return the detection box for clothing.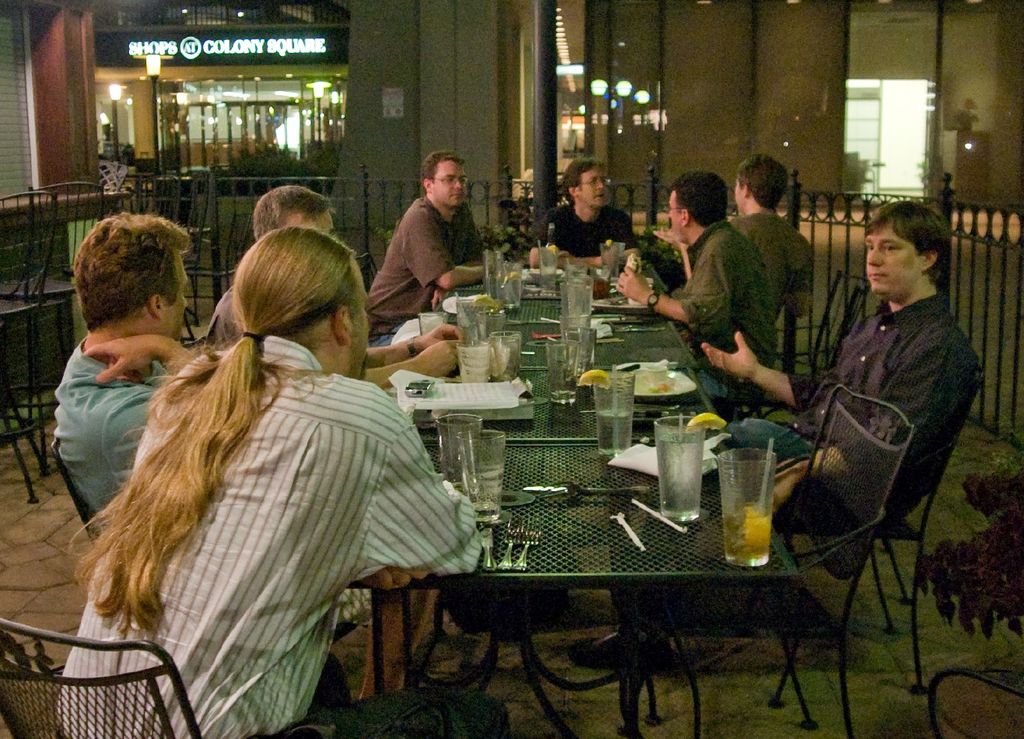
<region>205, 278, 244, 346</region>.
